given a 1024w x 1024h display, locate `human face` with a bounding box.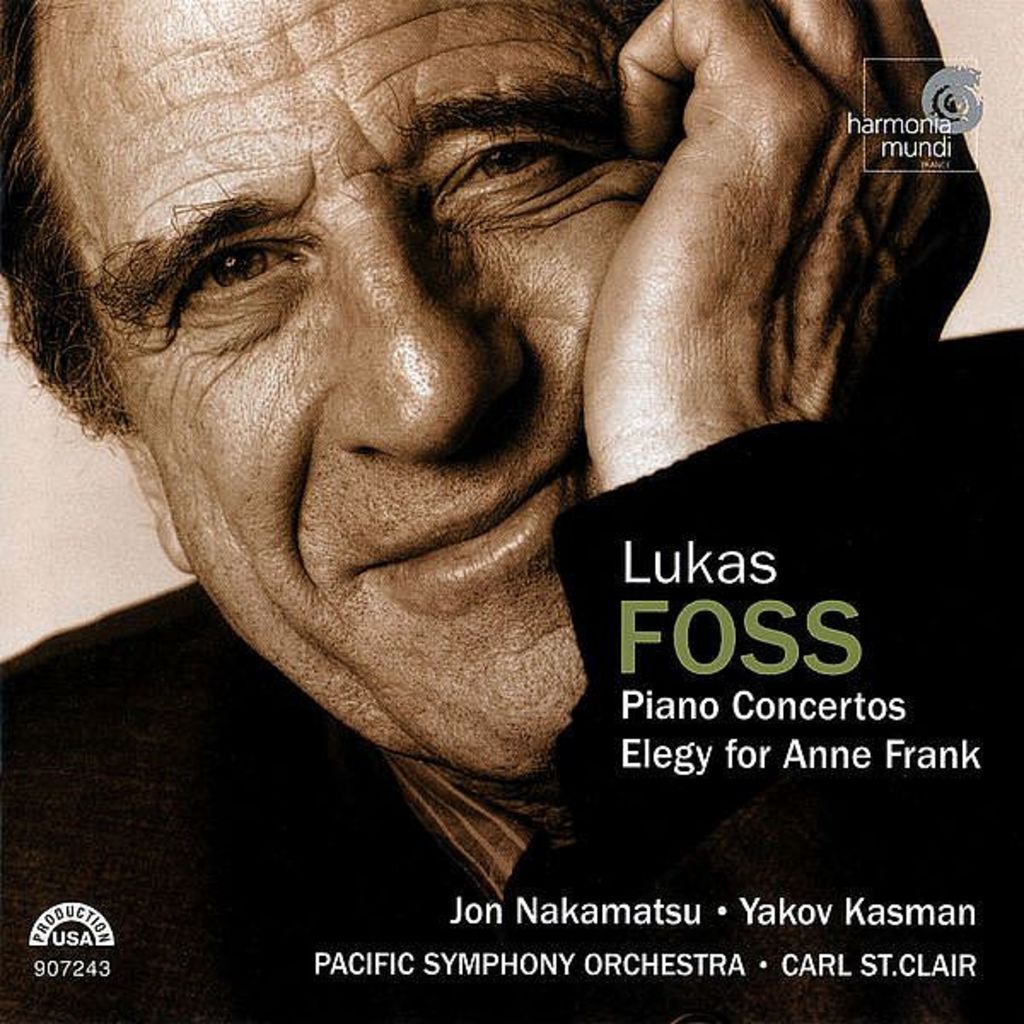
Located: bbox(31, 0, 666, 771).
